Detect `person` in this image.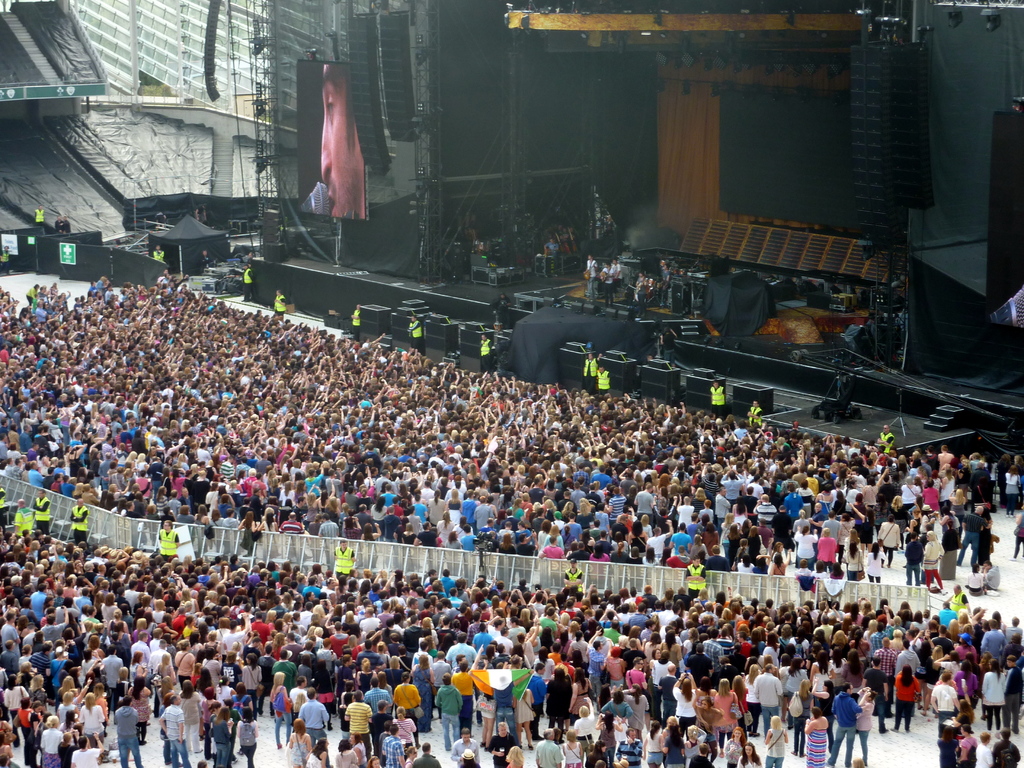
Detection: <box>406,312,427,357</box>.
